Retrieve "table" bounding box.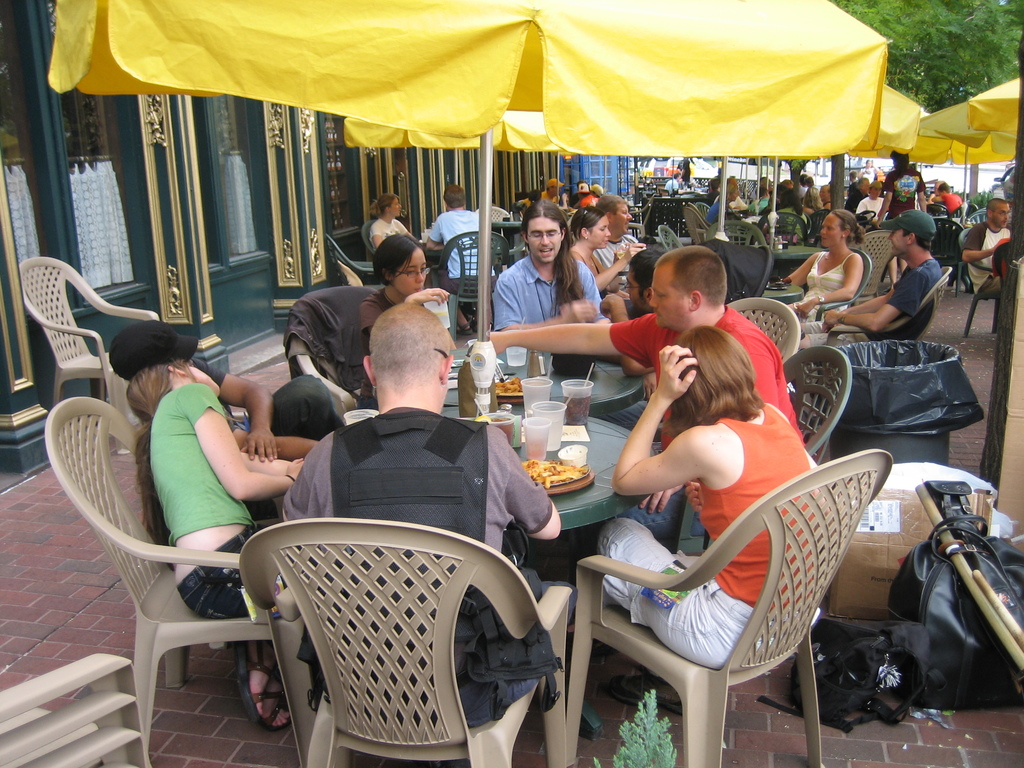
Bounding box: 771:244:828:276.
